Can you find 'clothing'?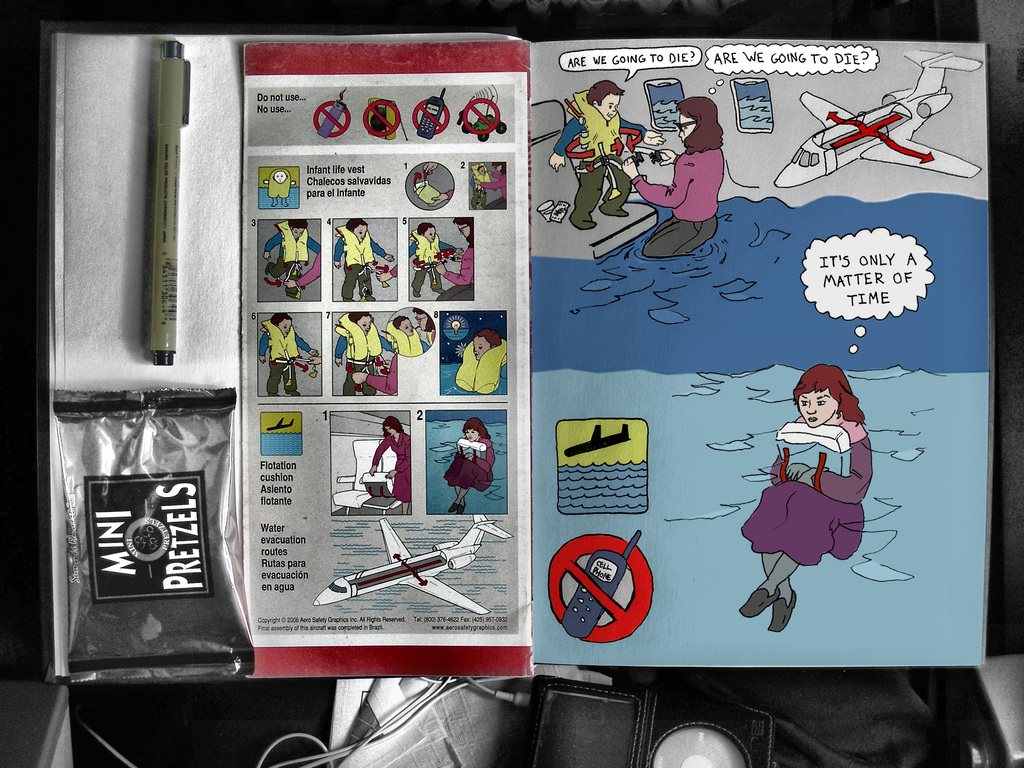
Yes, bounding box: region(409, 228, 456, 291).
